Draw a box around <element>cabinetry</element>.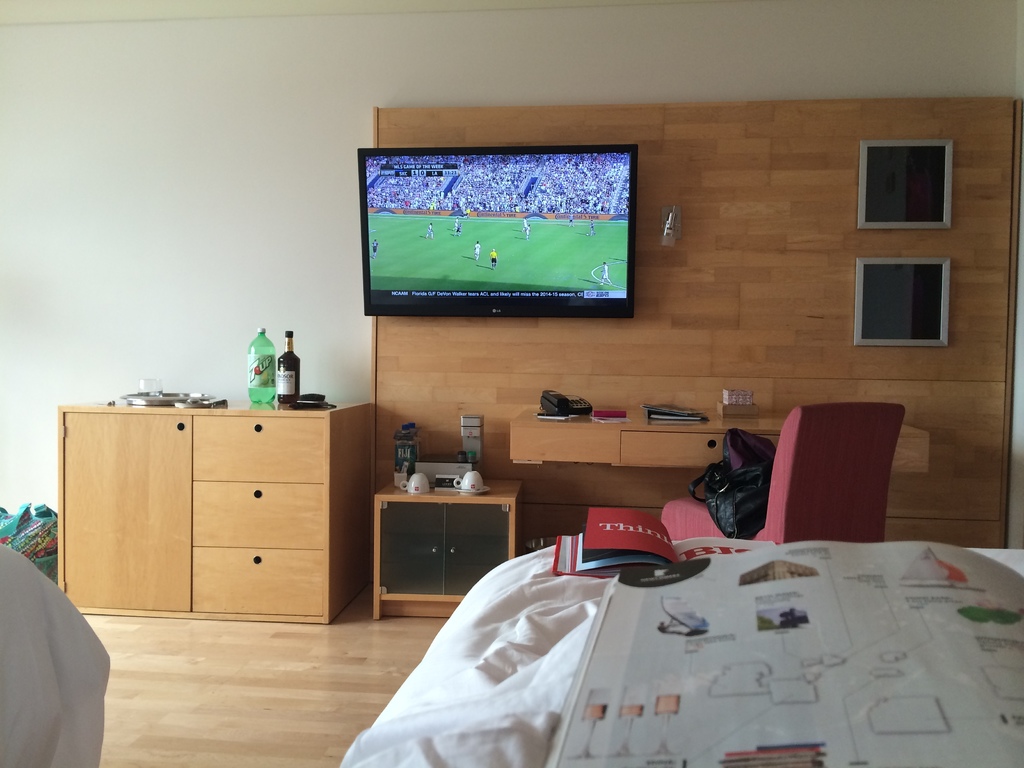
box=[194, 416, 326, 484].
